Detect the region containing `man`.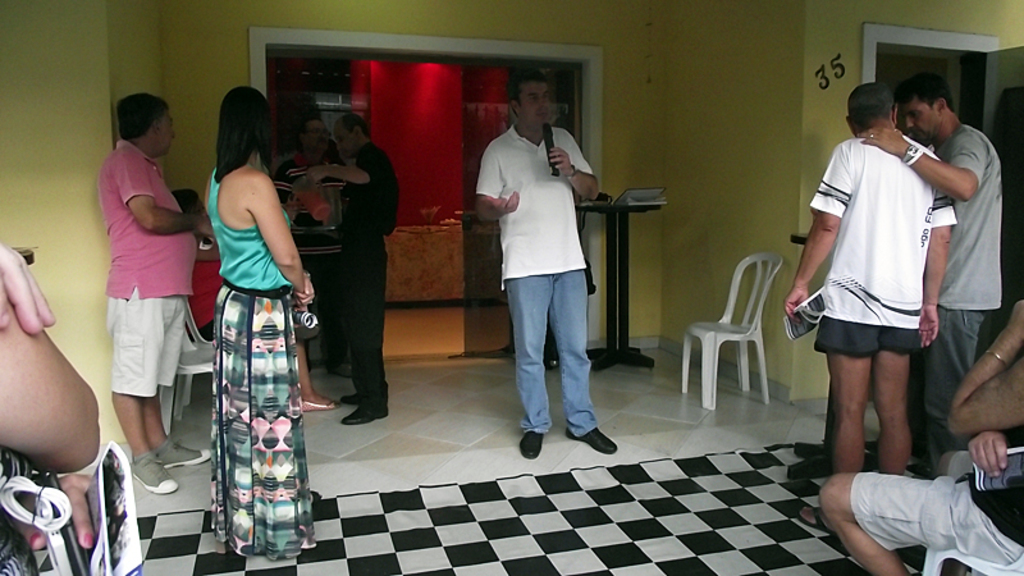
bbox=[95, 92, 214, 489].
